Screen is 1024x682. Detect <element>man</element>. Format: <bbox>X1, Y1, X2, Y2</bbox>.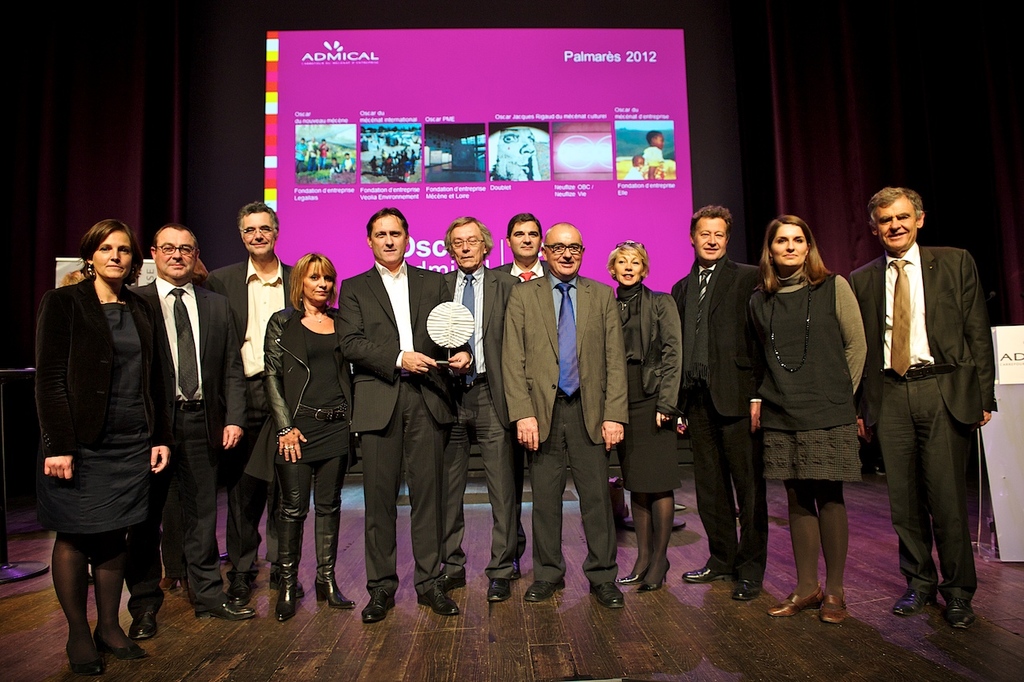
<bbox>123, 213, 259, 652</bbox>.
